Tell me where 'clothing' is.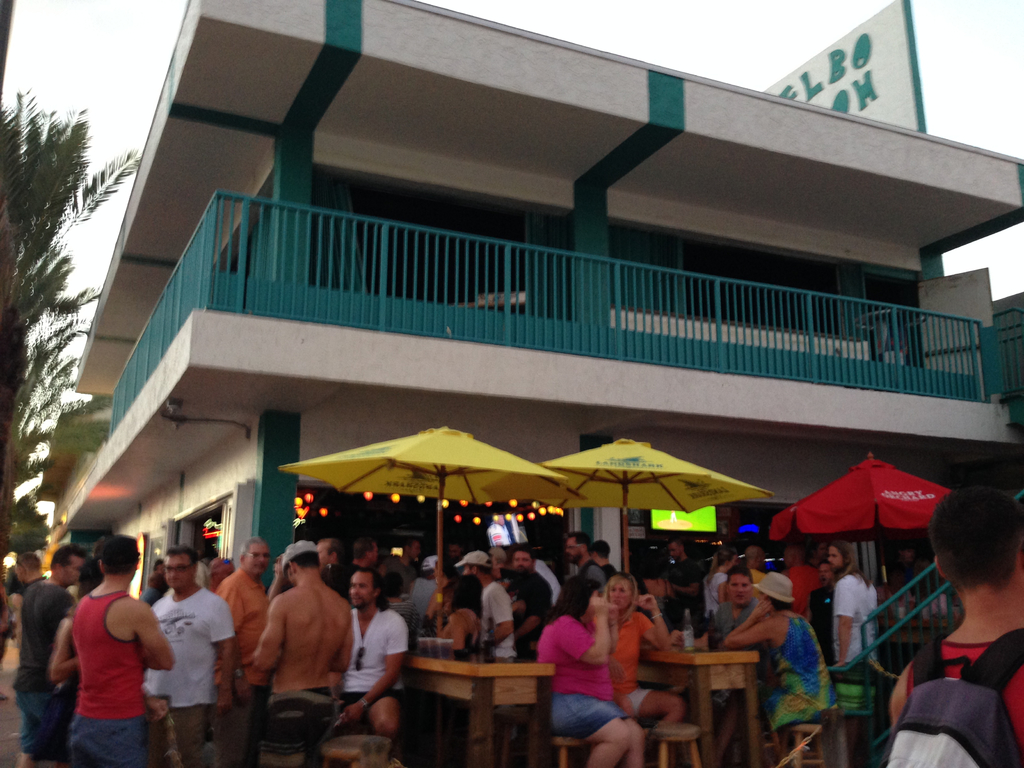
'clothing' is at [537,555,553,614].
